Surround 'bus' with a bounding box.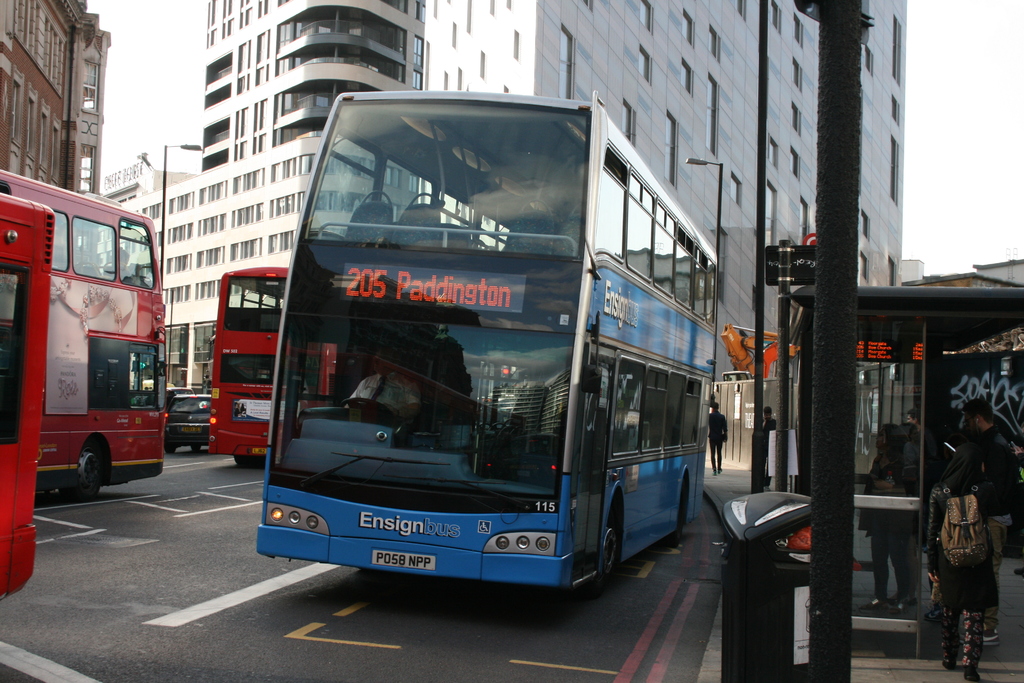
rect(211, 268, 340, 465).
